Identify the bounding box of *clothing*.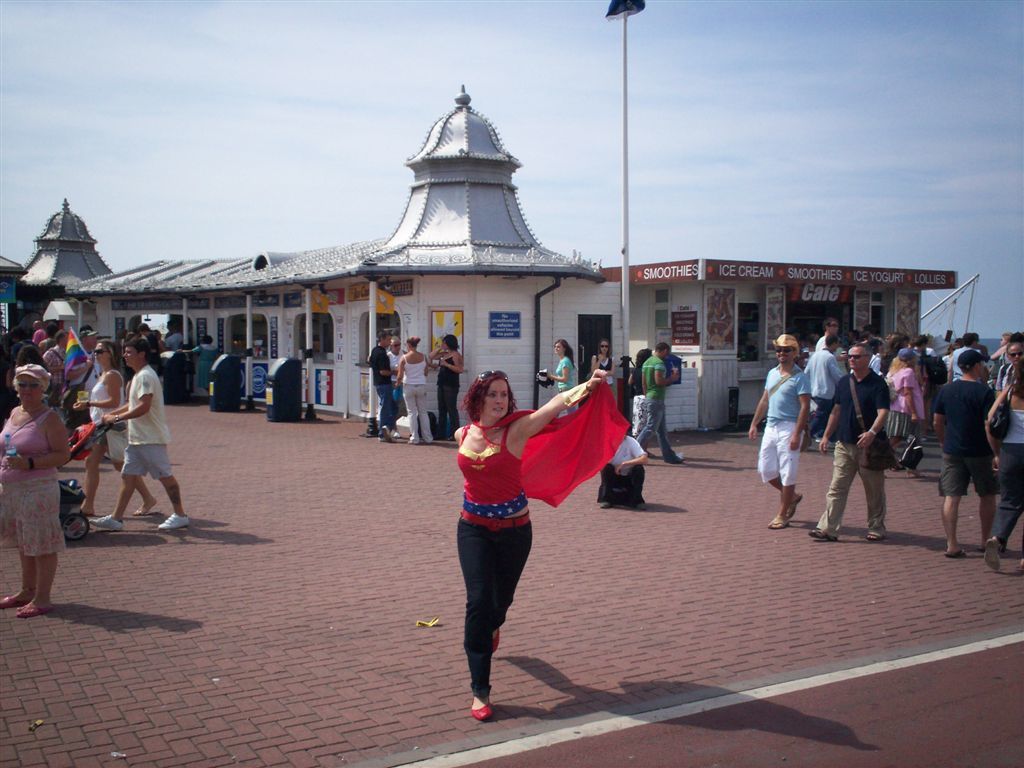
x1=589, y1=354, x2=620, y2=397.
